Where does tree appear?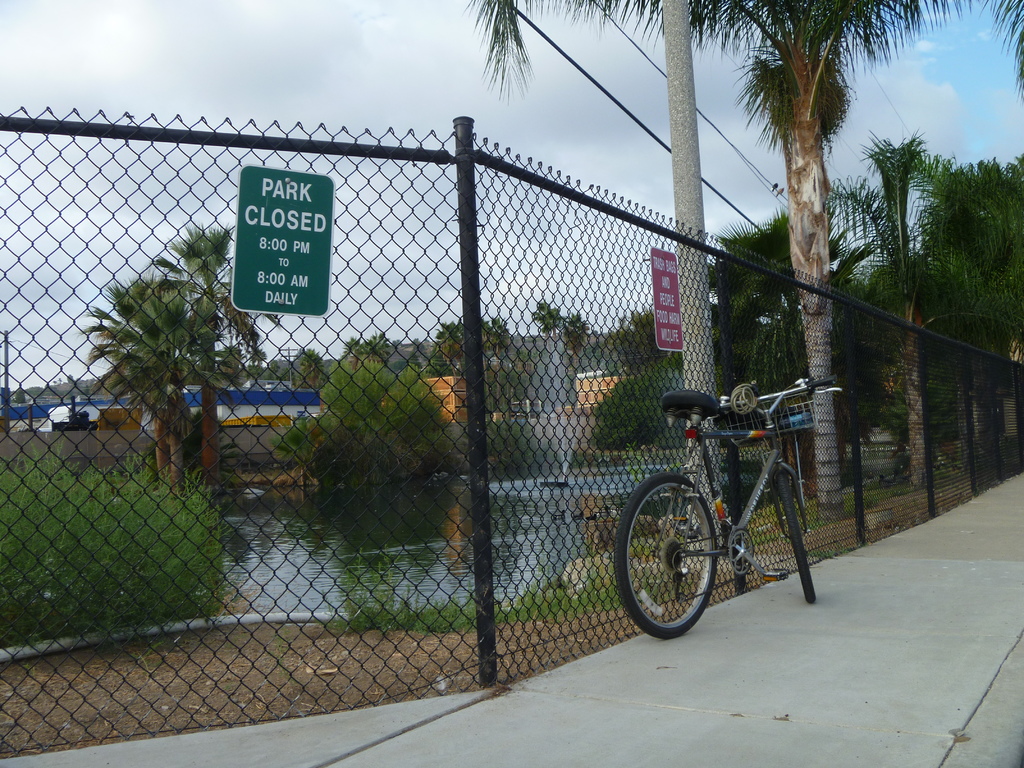
Appears at l=348, t=326, r=361, b=371.
